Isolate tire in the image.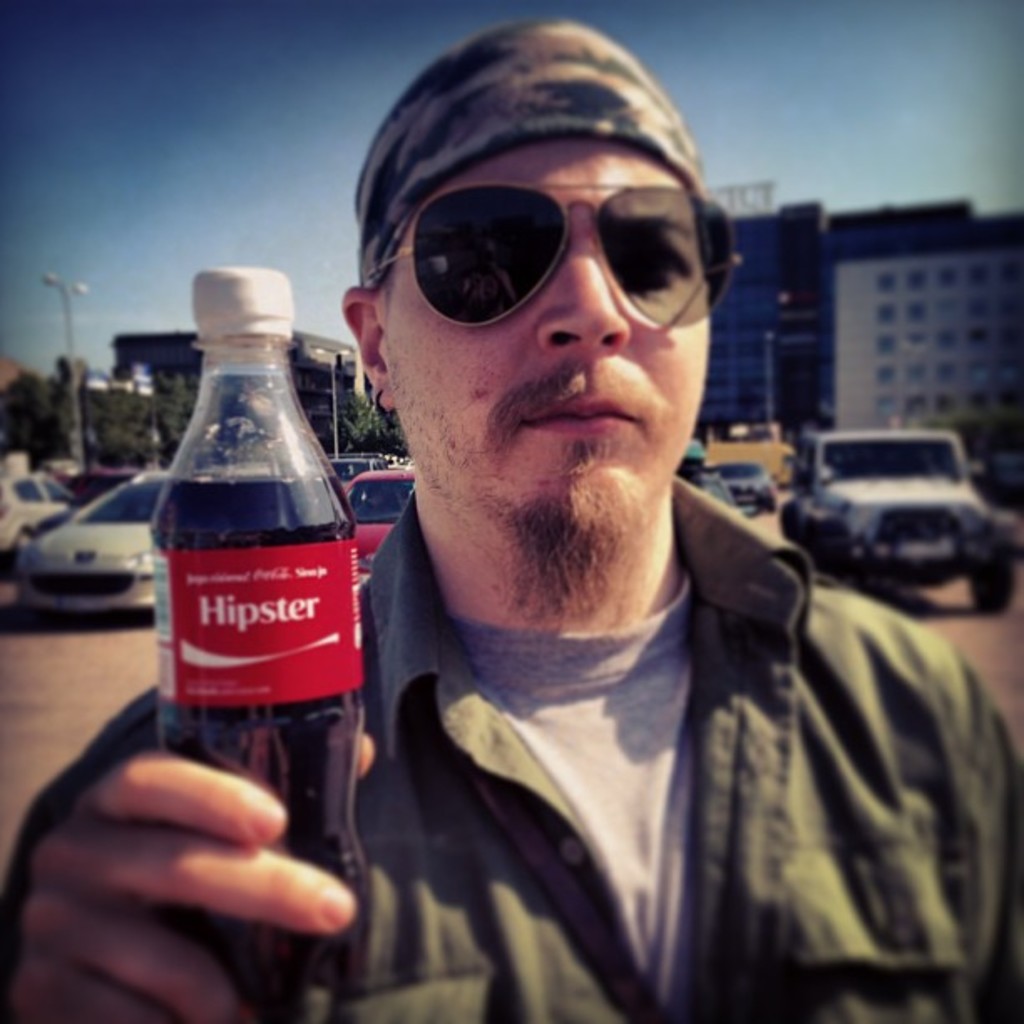
Isolated region: (left=964, top=550, right=1021, bottom=614).
